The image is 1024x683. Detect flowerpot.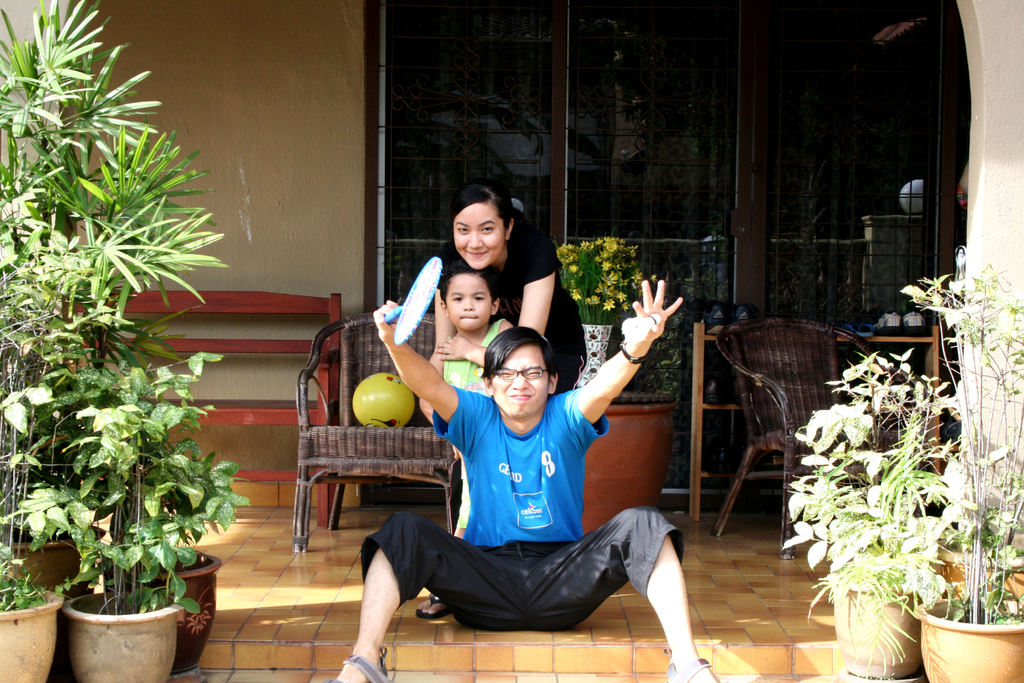
Detection: [x1=938, y1=556, x2=1023, y2=596].
